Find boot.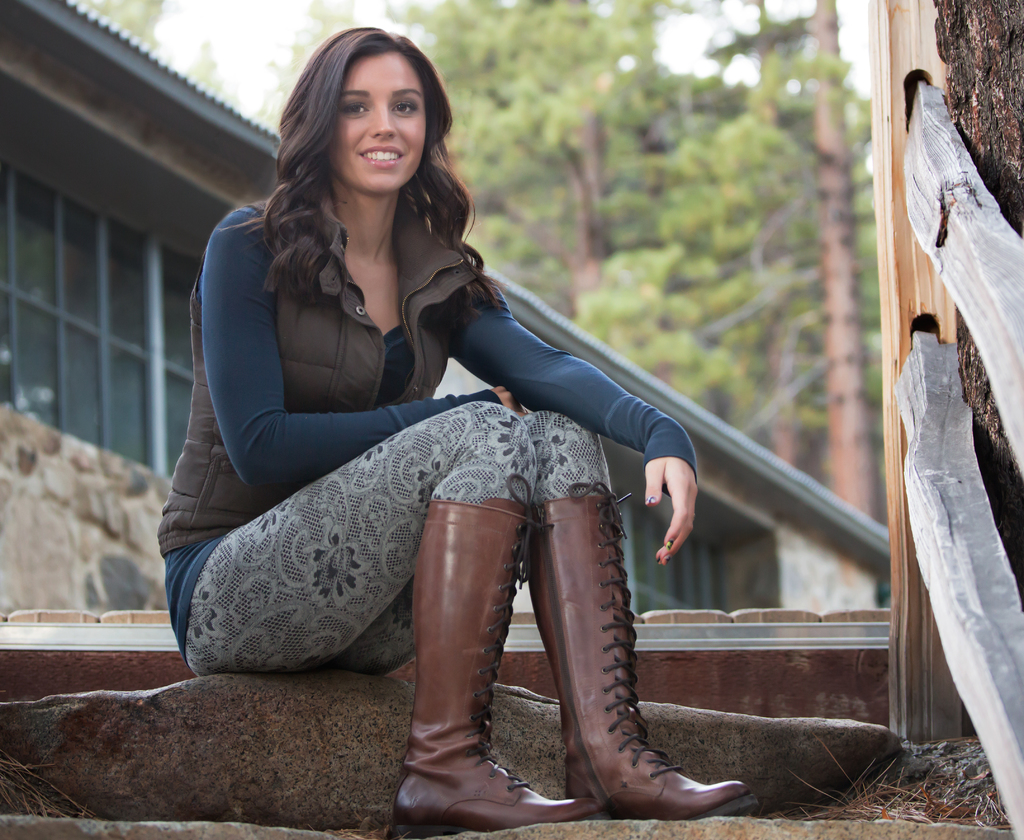
bbox=(530, 486, 757, 822).
